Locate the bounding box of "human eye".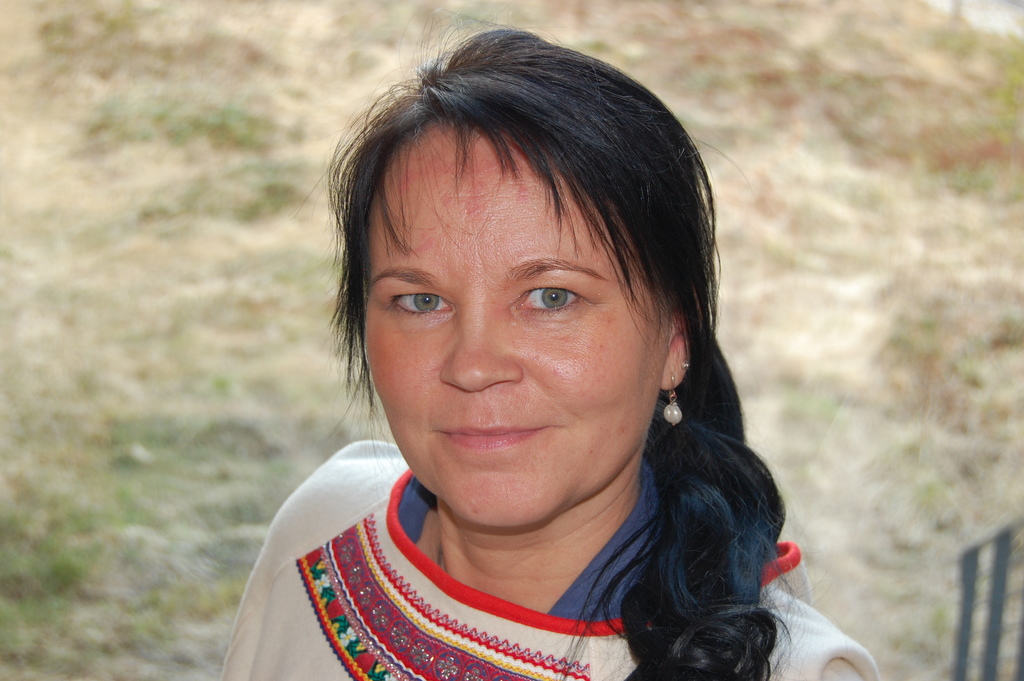
Bounding box: (left=506, top=280, right=591, bottom=316).
